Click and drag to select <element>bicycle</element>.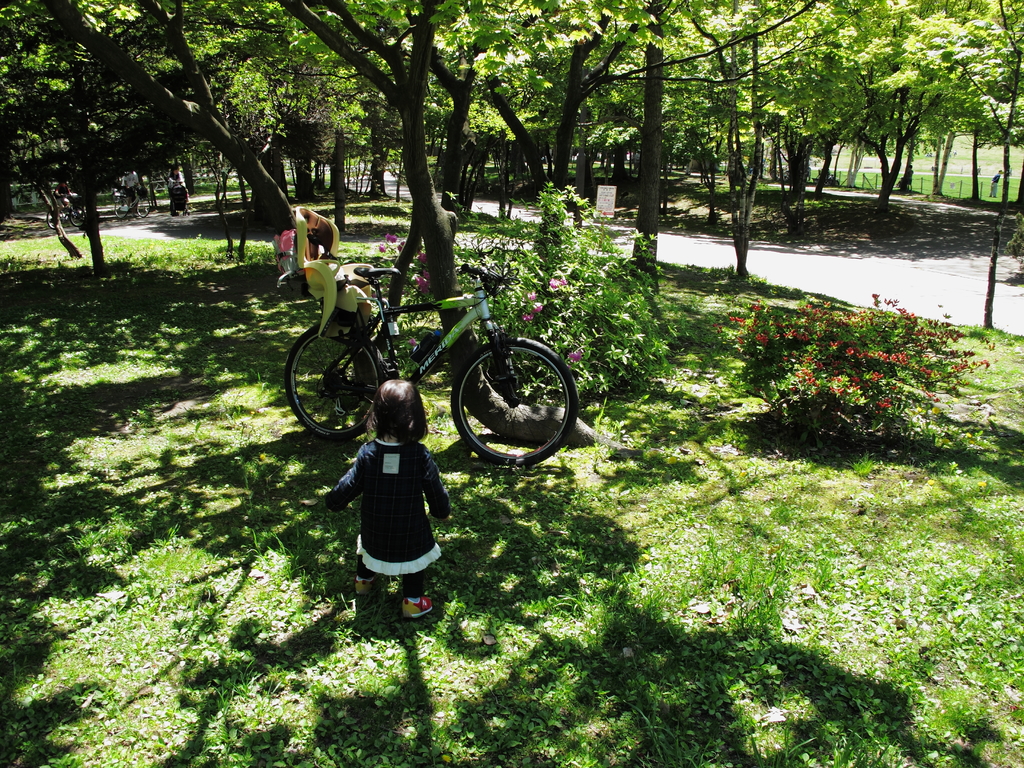
Selection: (x1=115, y1=185, x2=150, y2=220).
